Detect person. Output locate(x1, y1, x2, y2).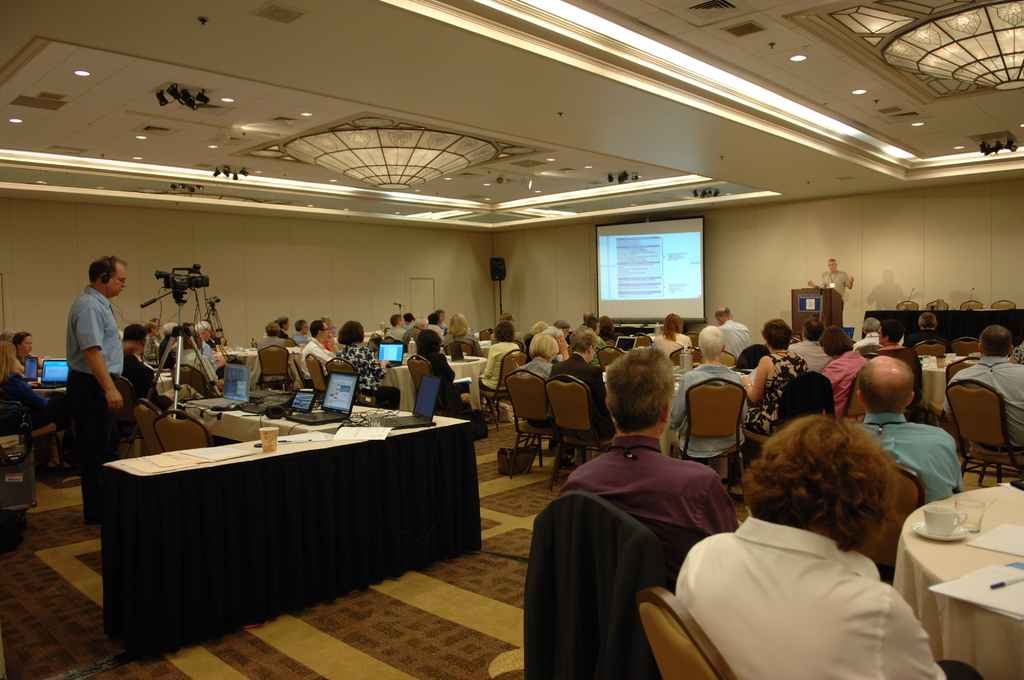
locate(943, 323, 1023, 464).
